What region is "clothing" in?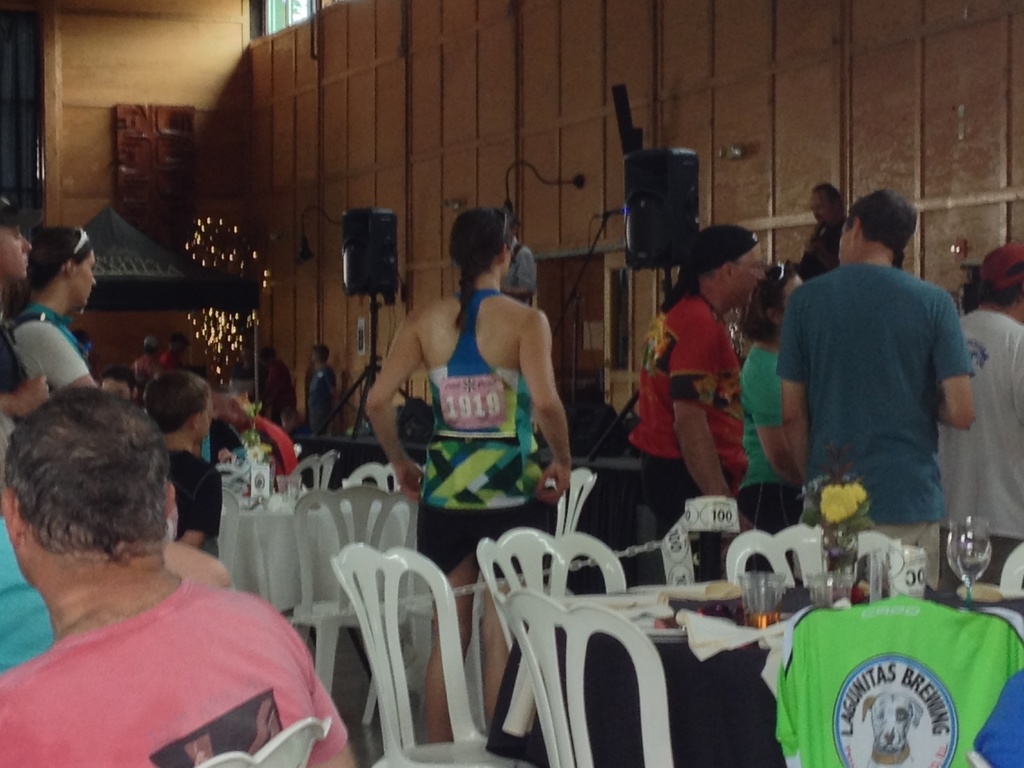
region(263, 360, 299, 413).
